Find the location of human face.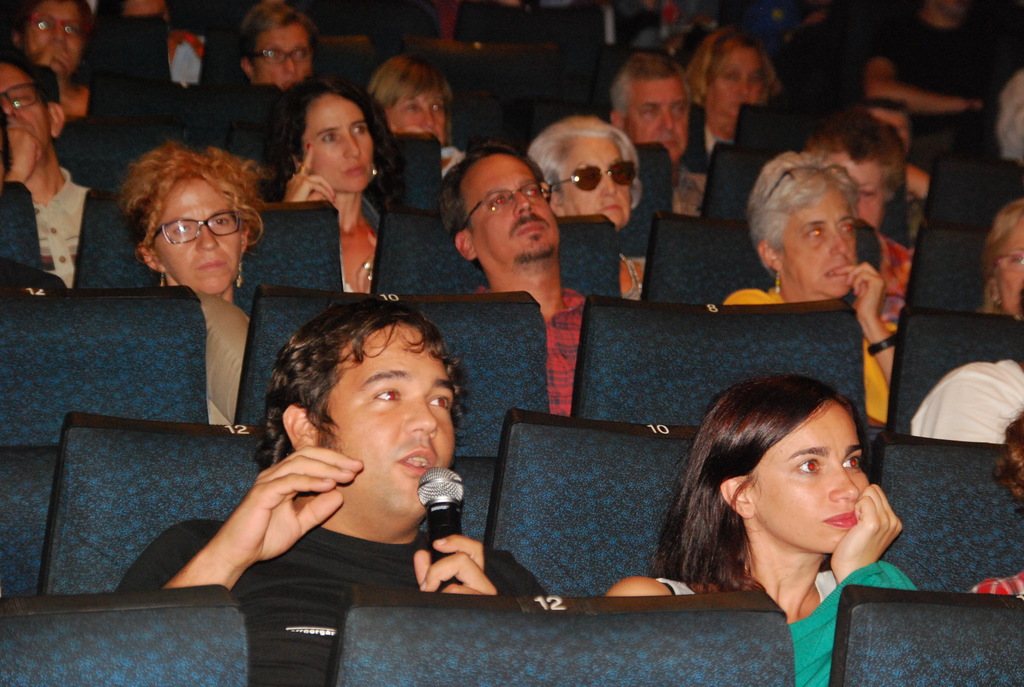
Location: (24,3,89,75).
